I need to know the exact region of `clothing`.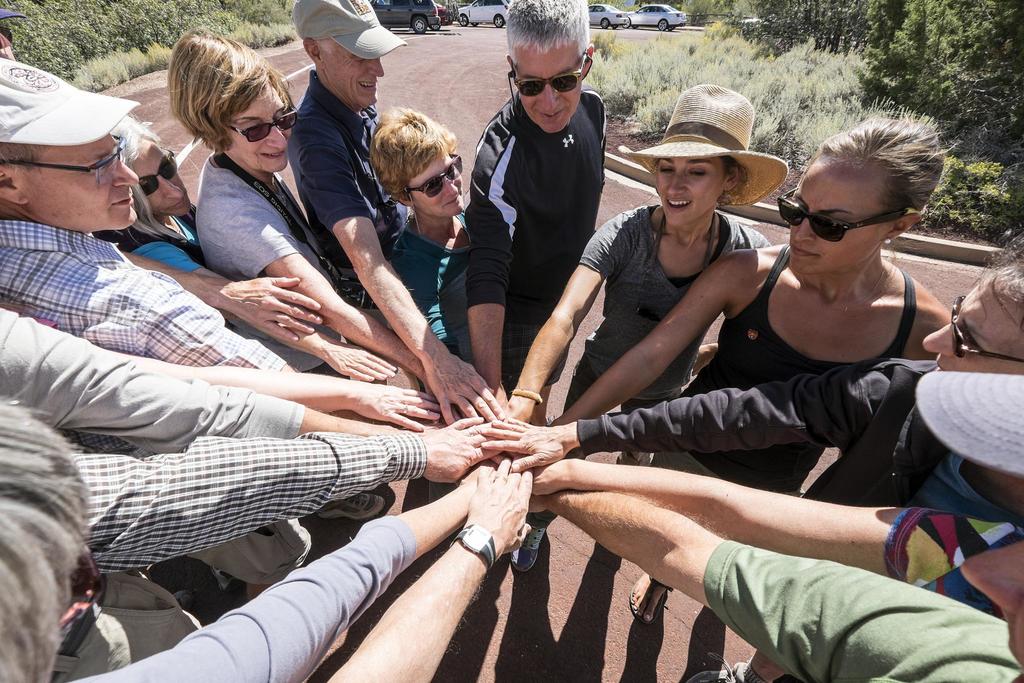
Region: left=129, top=225, right=199, bottom=268.
